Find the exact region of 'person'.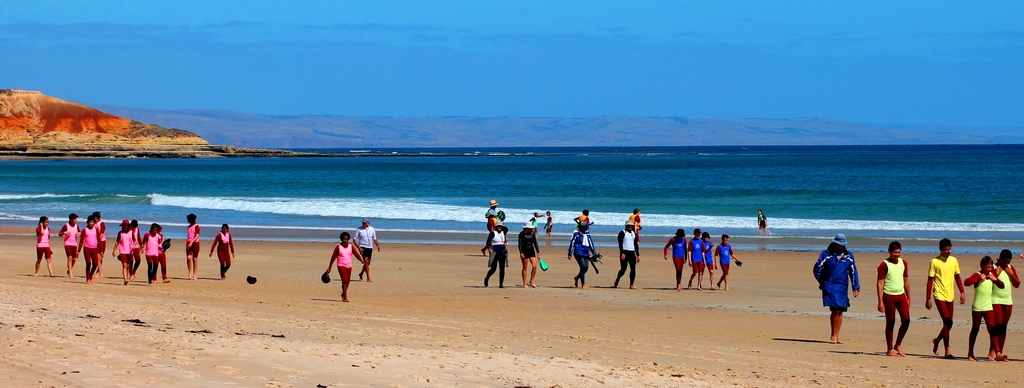
Exact region: crop(961, 254, 1003, 358).
